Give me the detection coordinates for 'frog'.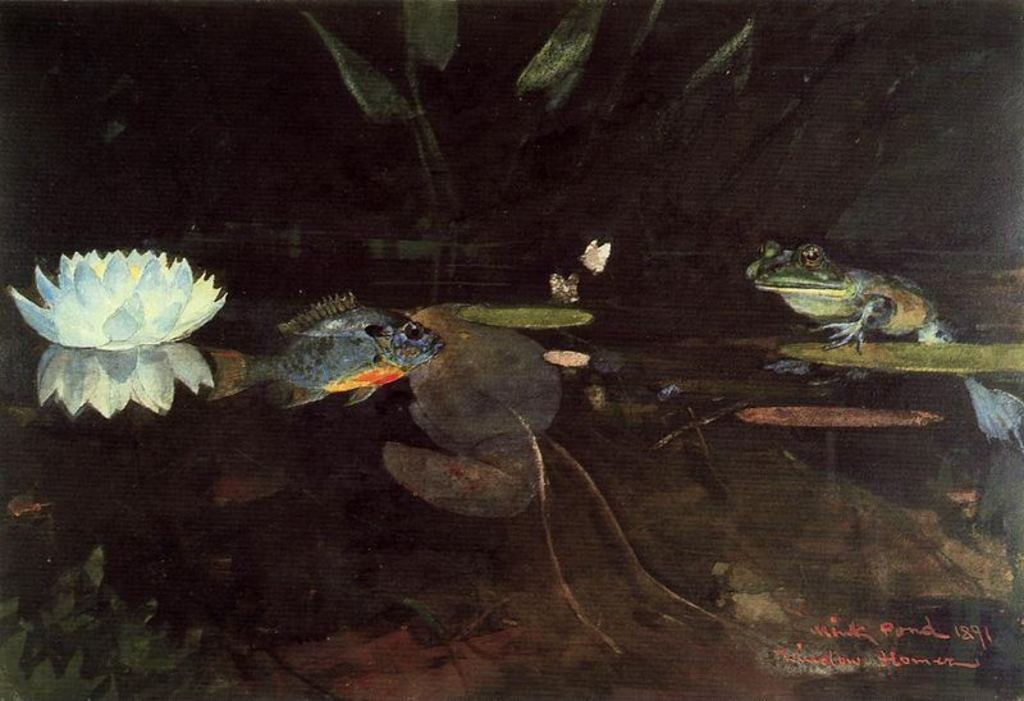
box(748, 242, 970, 344).
